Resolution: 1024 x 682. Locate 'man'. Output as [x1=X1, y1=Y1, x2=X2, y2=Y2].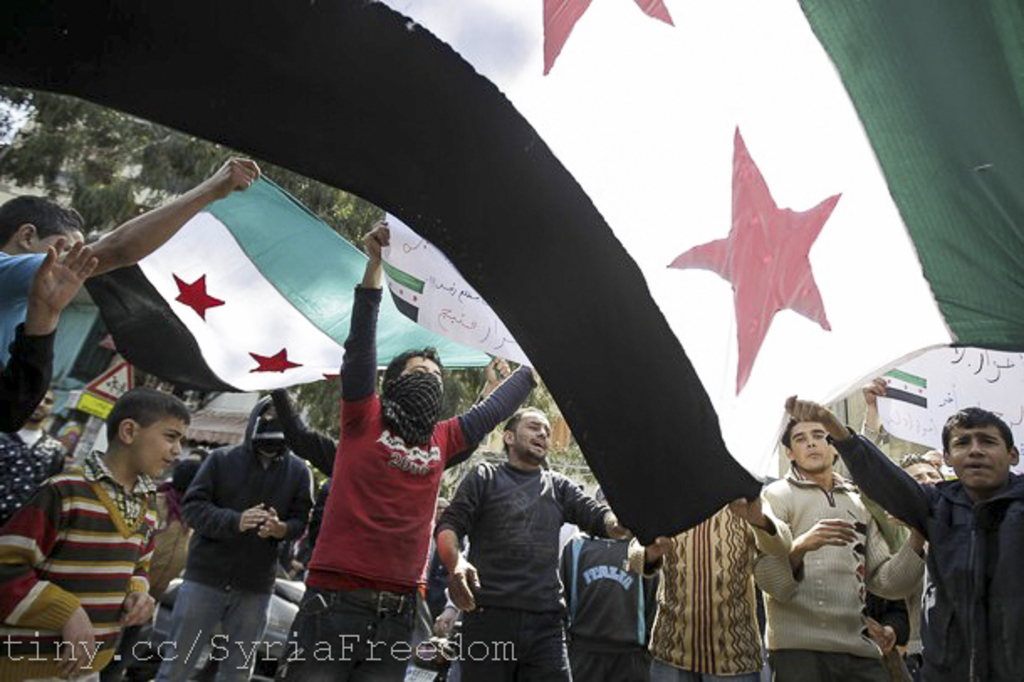
[x1=0, y1=171, x2=265, y2=351].
